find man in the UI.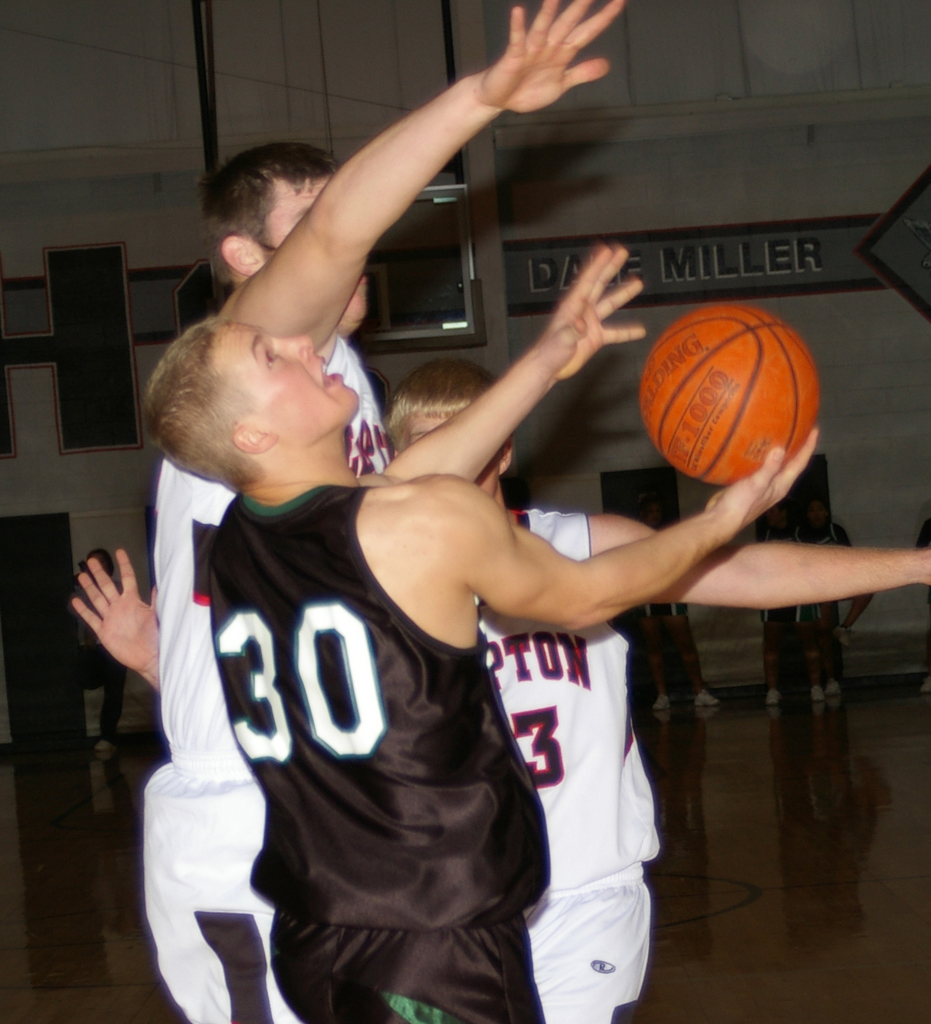
UI element at detection(73, 350, 930, 1015).
